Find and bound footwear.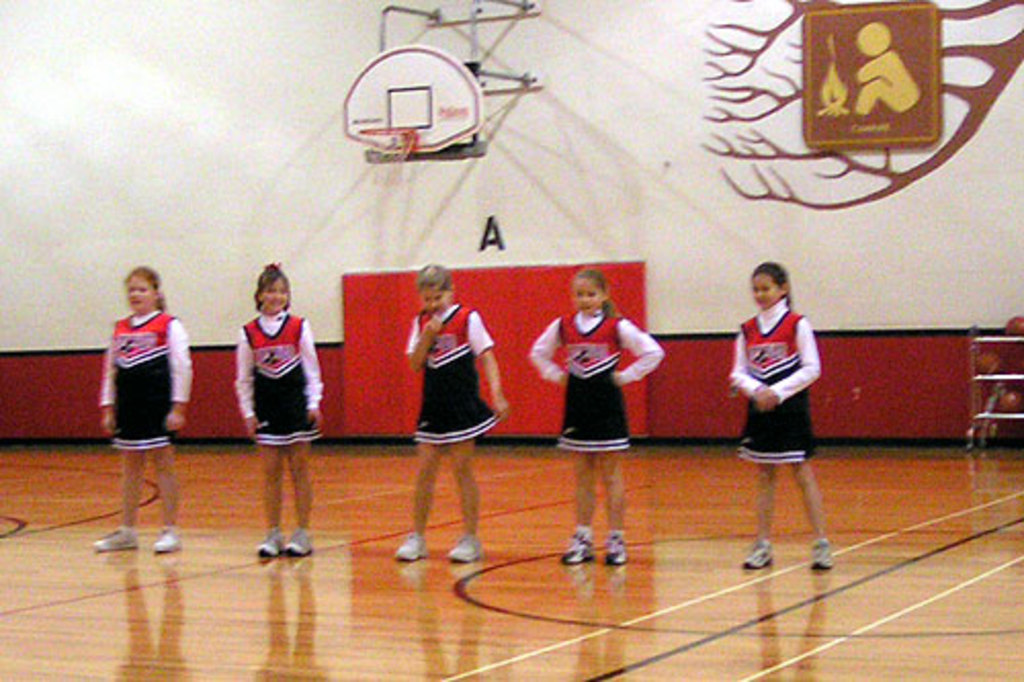
Bound: crop(449, 528, 483, 563).
